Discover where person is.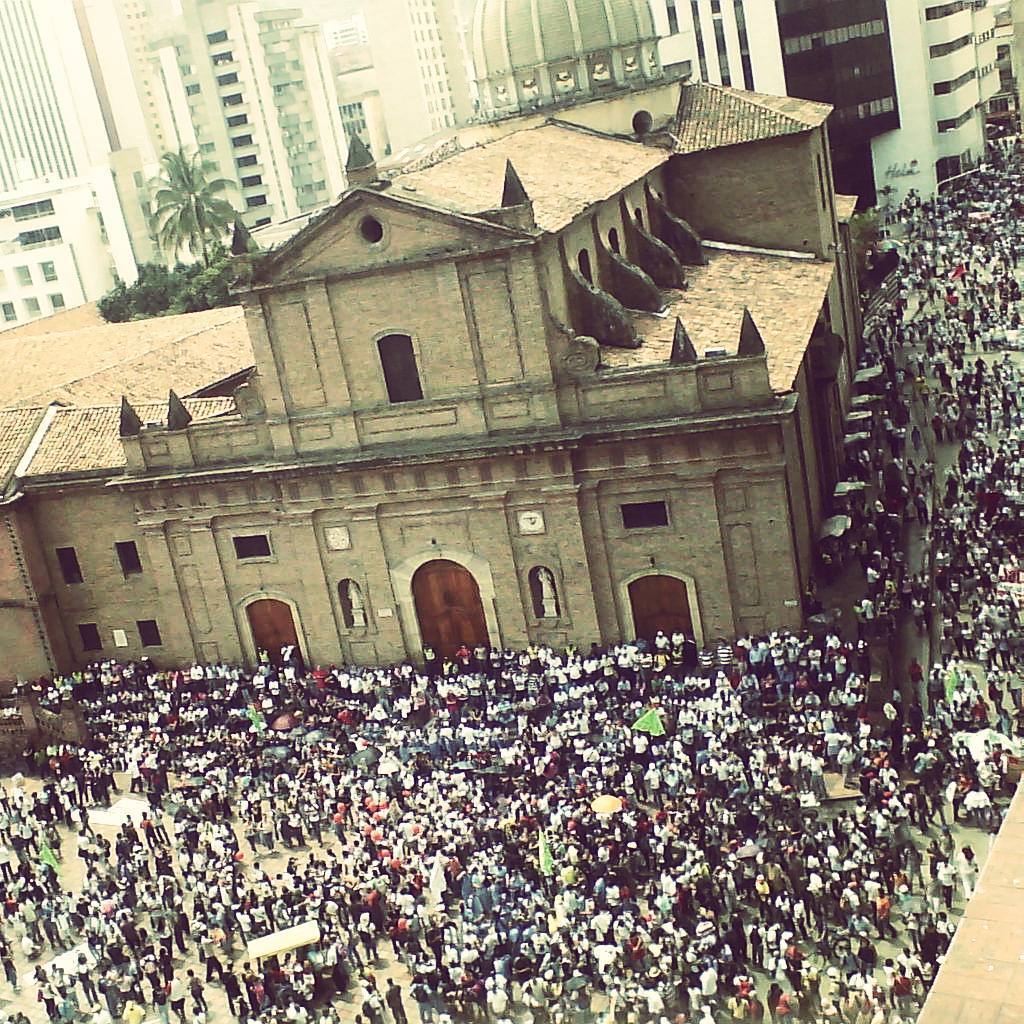
Discovered at (left=865, top=889, right=909, bottom=937).
